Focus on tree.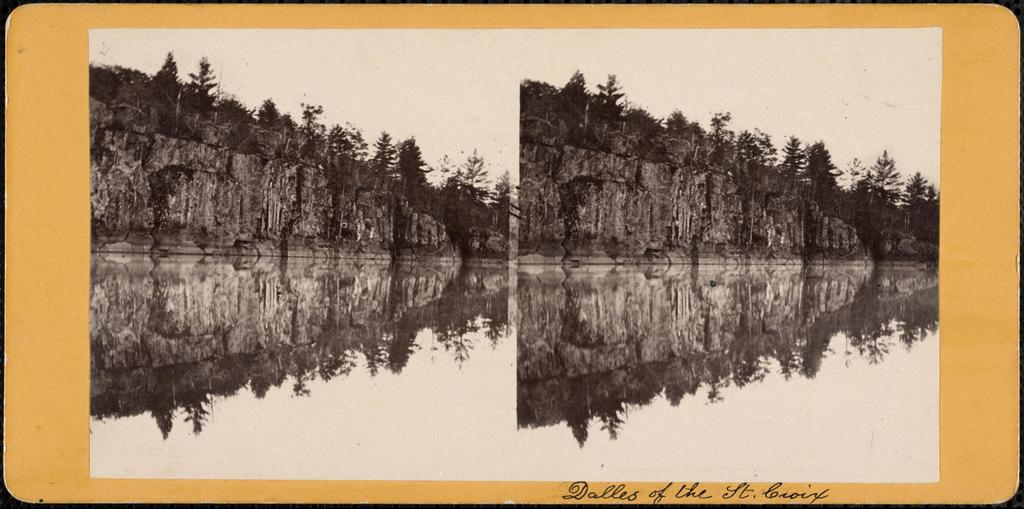
Focused at <box>591,72,627,119</box>.
